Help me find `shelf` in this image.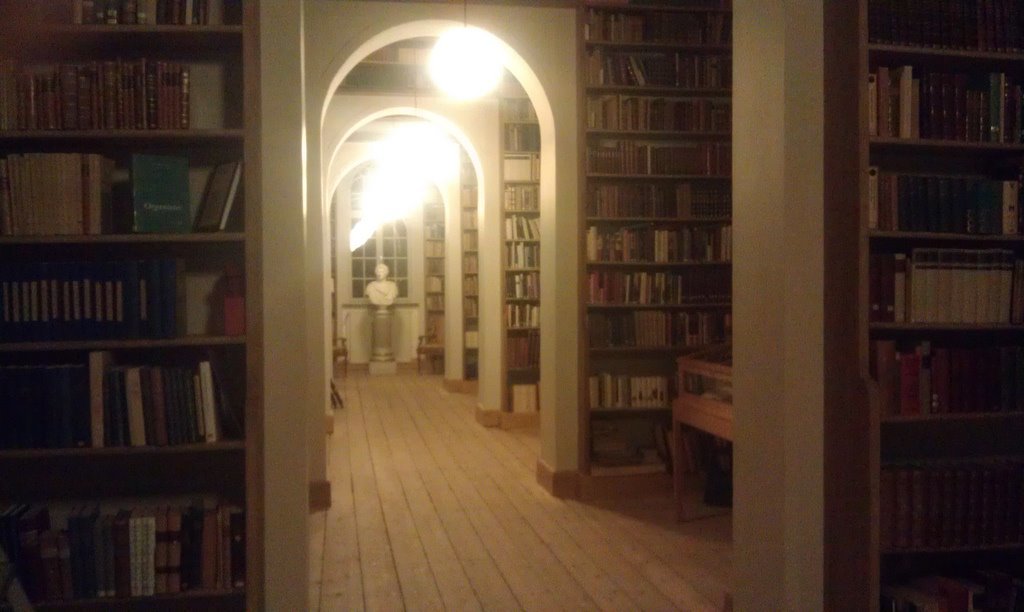
Found it: (left=463, top=157, right=481, bottom=380).
